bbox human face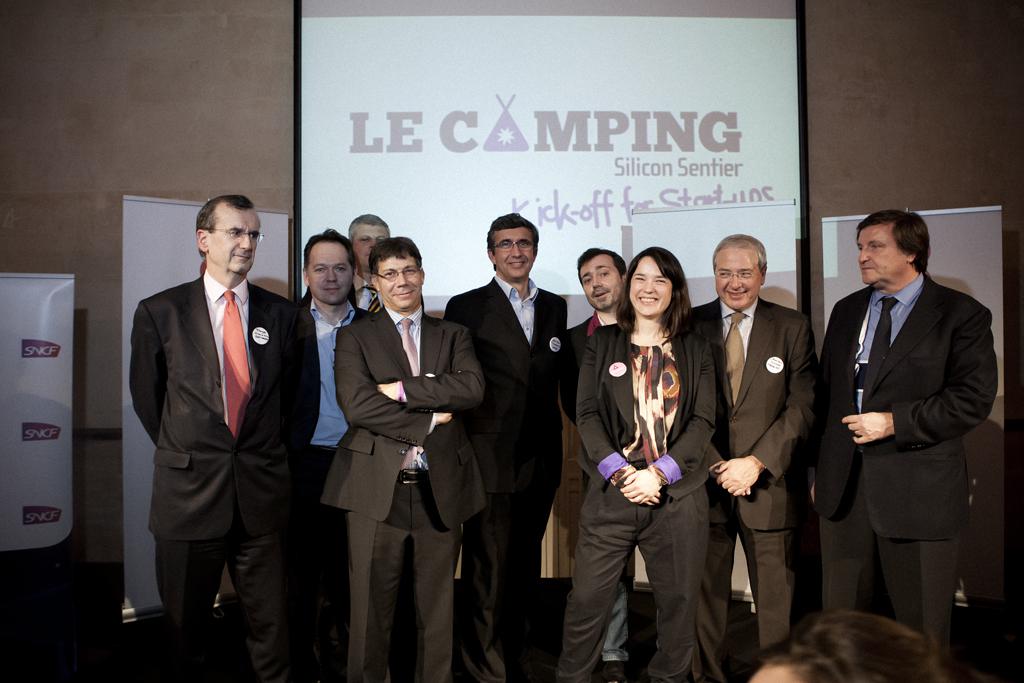
[490,226,538,279]
